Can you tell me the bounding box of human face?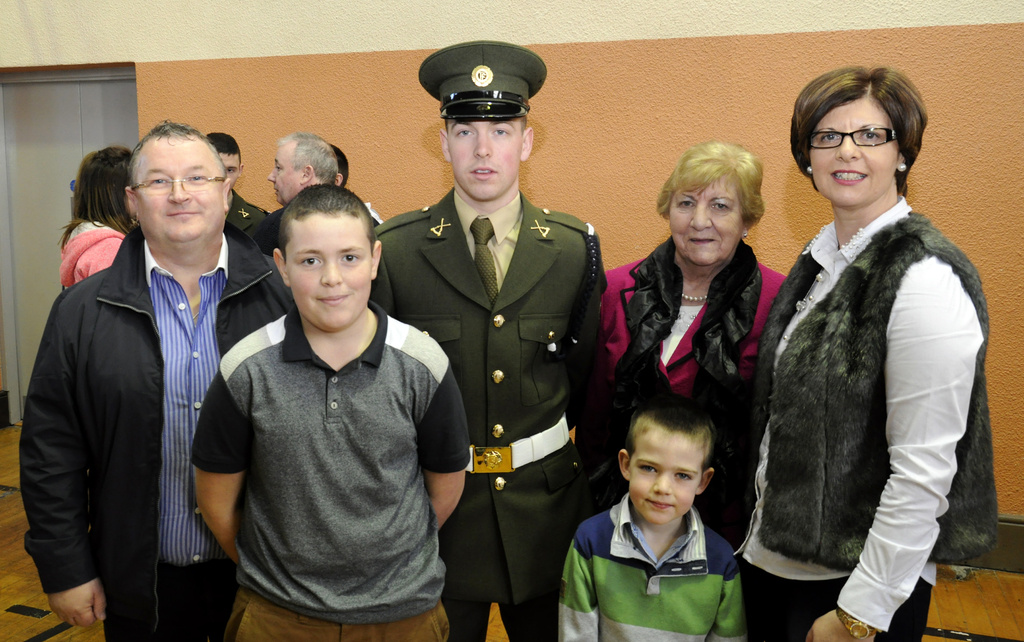
{"left": 446, "top": 115, "right": 524, "bottom": 199}.
